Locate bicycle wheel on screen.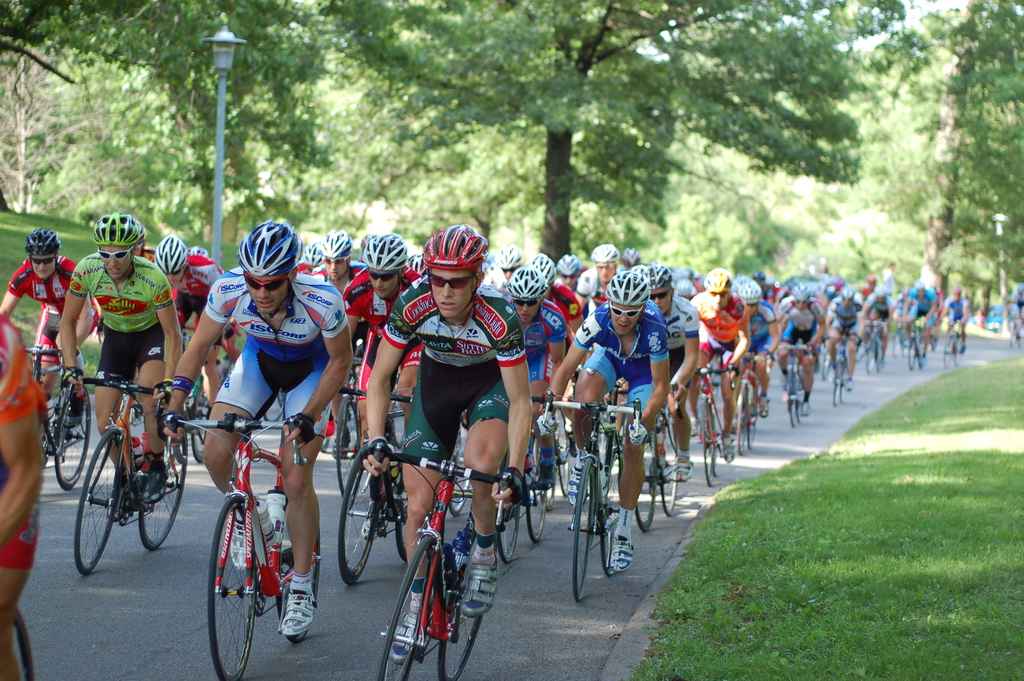
On screen at left=600, top=451, right=622, bottom=573.
